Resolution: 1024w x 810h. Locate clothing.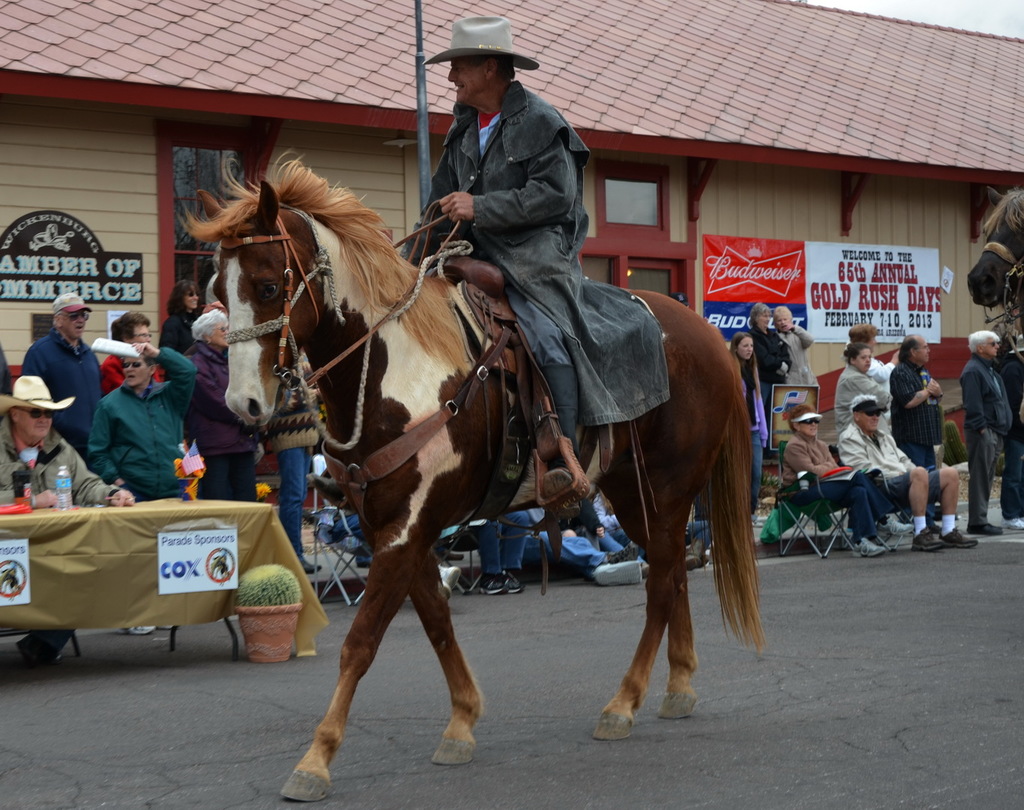
select_region(780, 326, 817, 382).
